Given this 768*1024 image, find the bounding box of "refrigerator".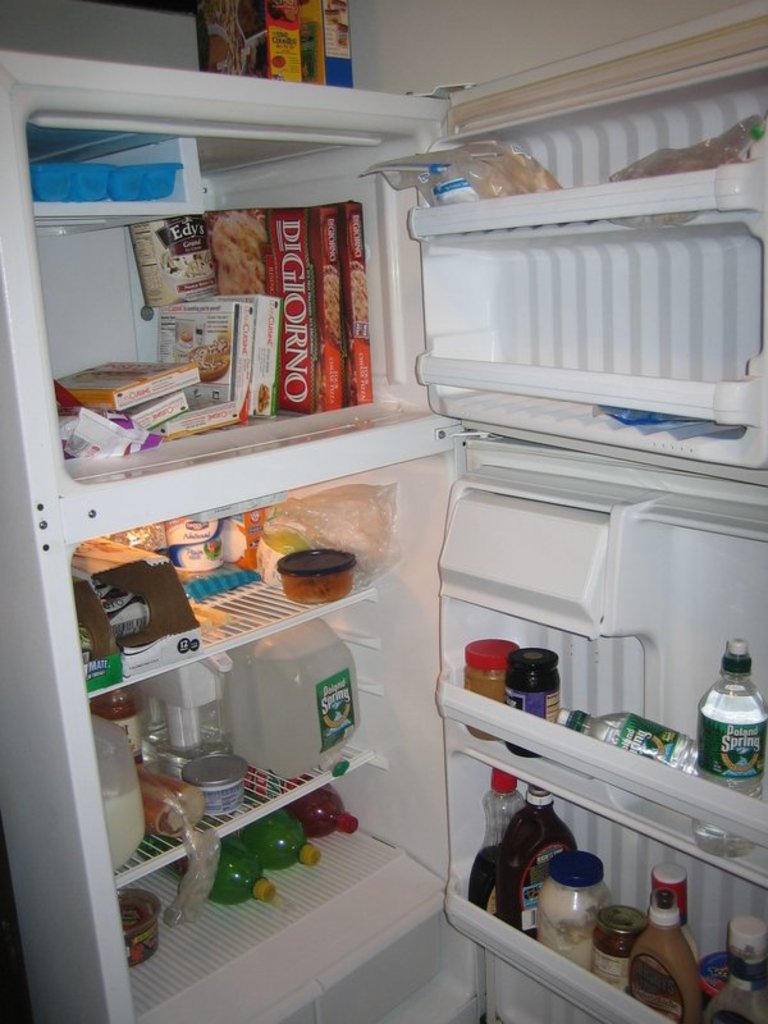
BBox(0, 0, 767, 1023).
